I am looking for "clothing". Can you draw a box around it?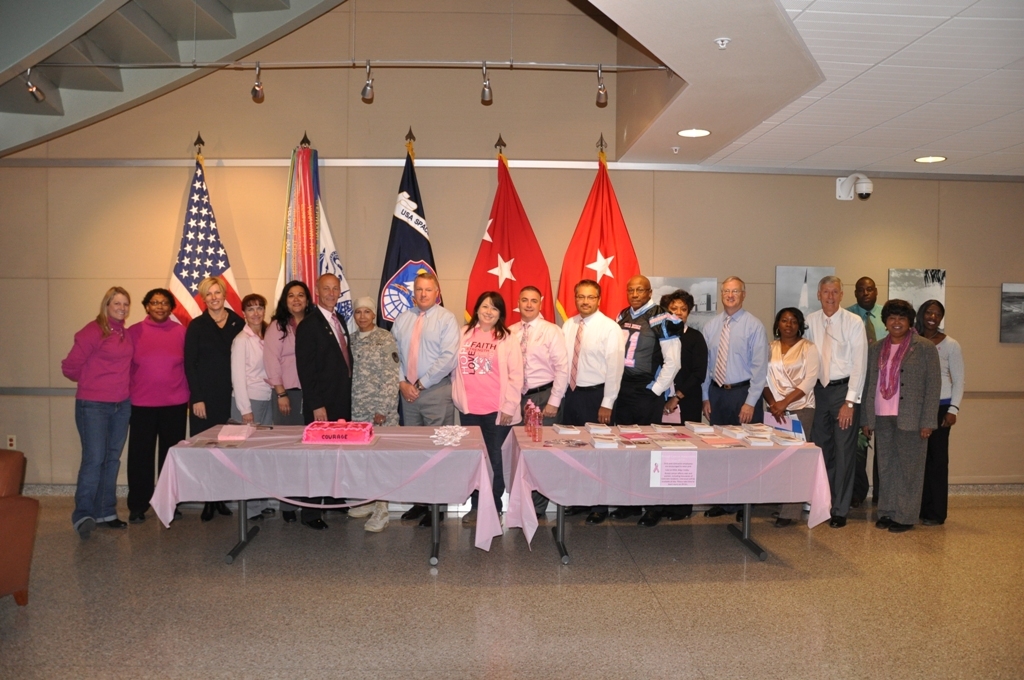
Sure, the bounding box is [560,315,628,422].
